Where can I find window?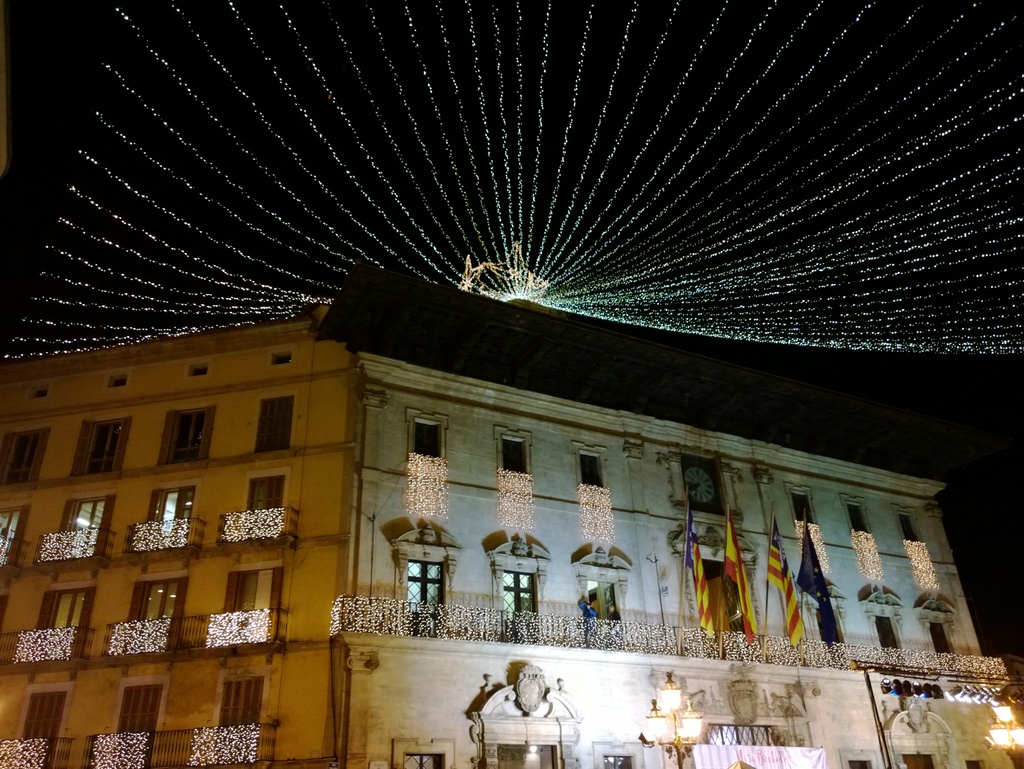
You can find it at (left=412, top=562, right=445, bottom=622).
